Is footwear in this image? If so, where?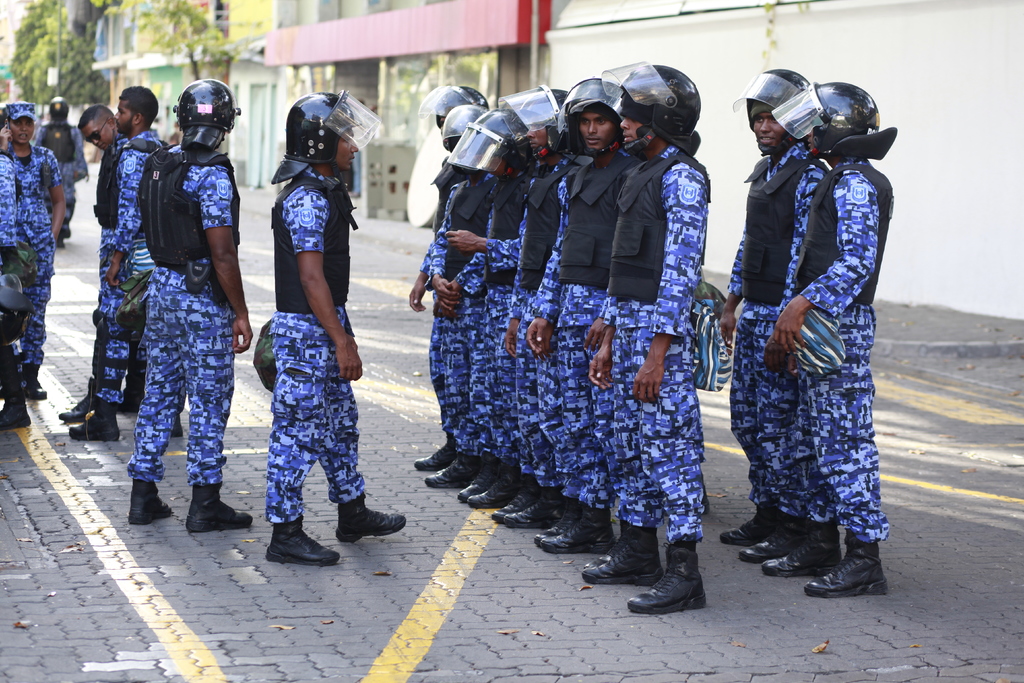
Yes, at [x1=431, y1=463, x2=470, y2=488].
